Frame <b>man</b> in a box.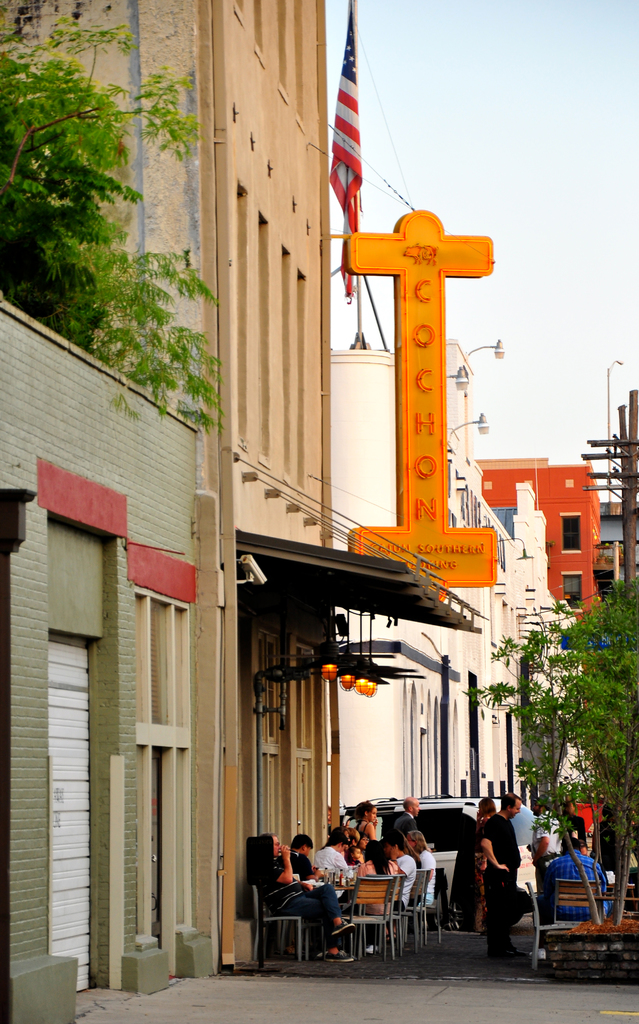
311:831:370:952.
